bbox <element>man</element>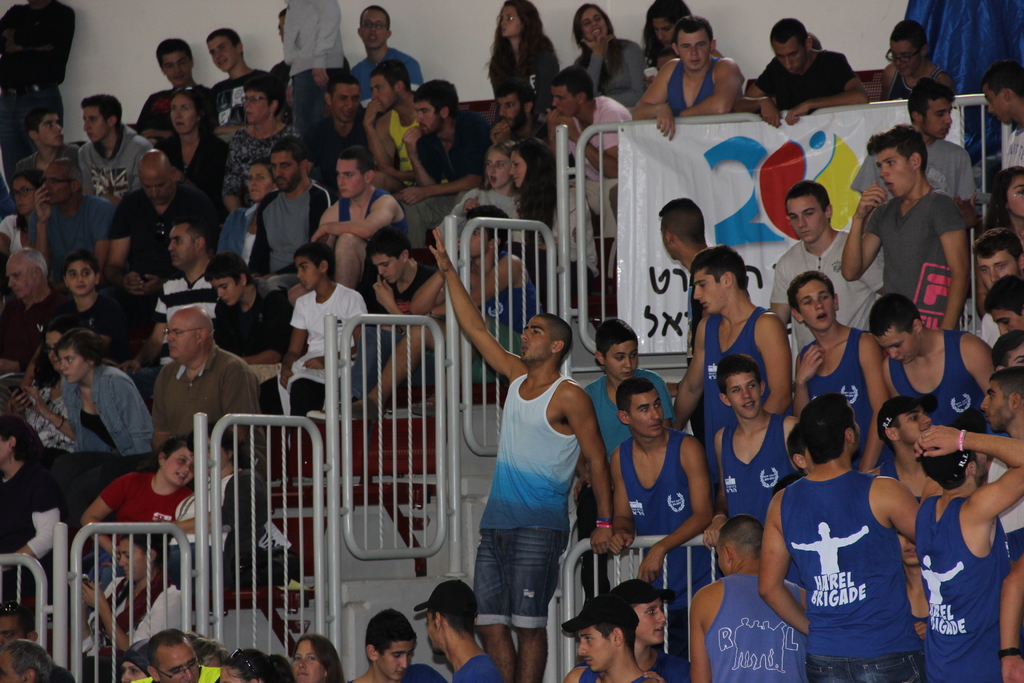
351/4/424/110
